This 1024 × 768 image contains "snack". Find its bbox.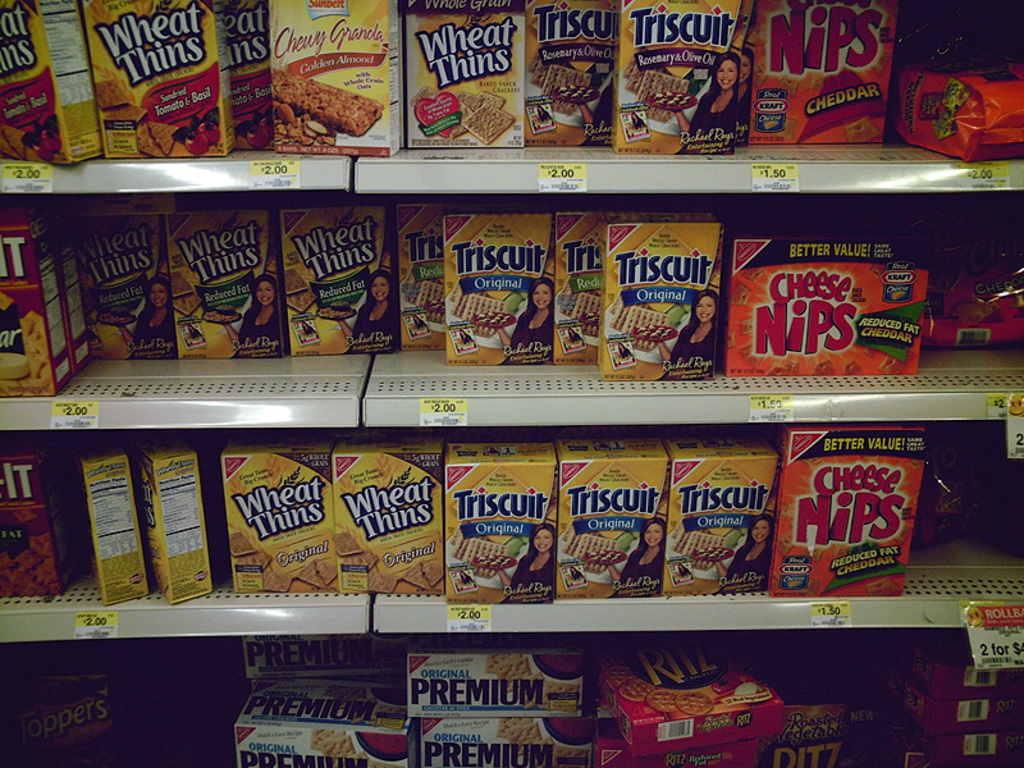
detection(278, 70, 380, 151).
